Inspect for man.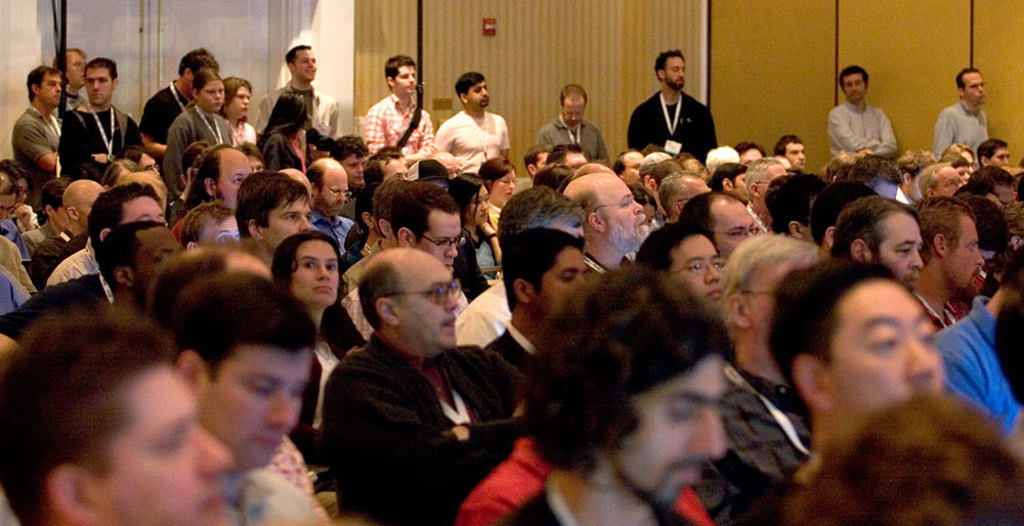
Inspection: <box>566,170,649,280</box>.
